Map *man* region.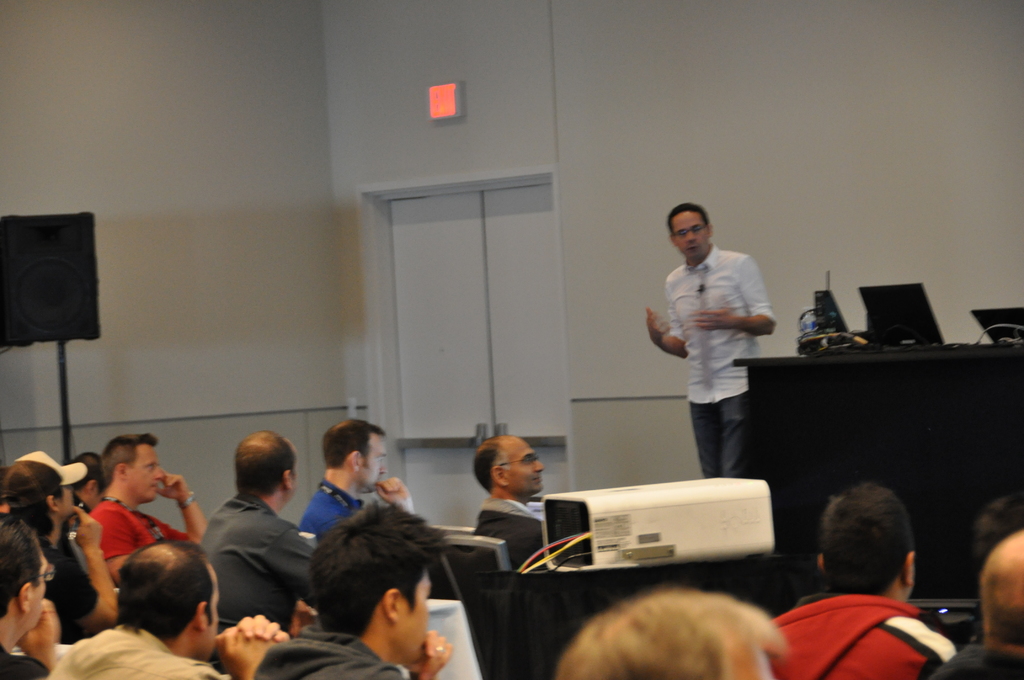
Mapped to [293,416,416,540].
